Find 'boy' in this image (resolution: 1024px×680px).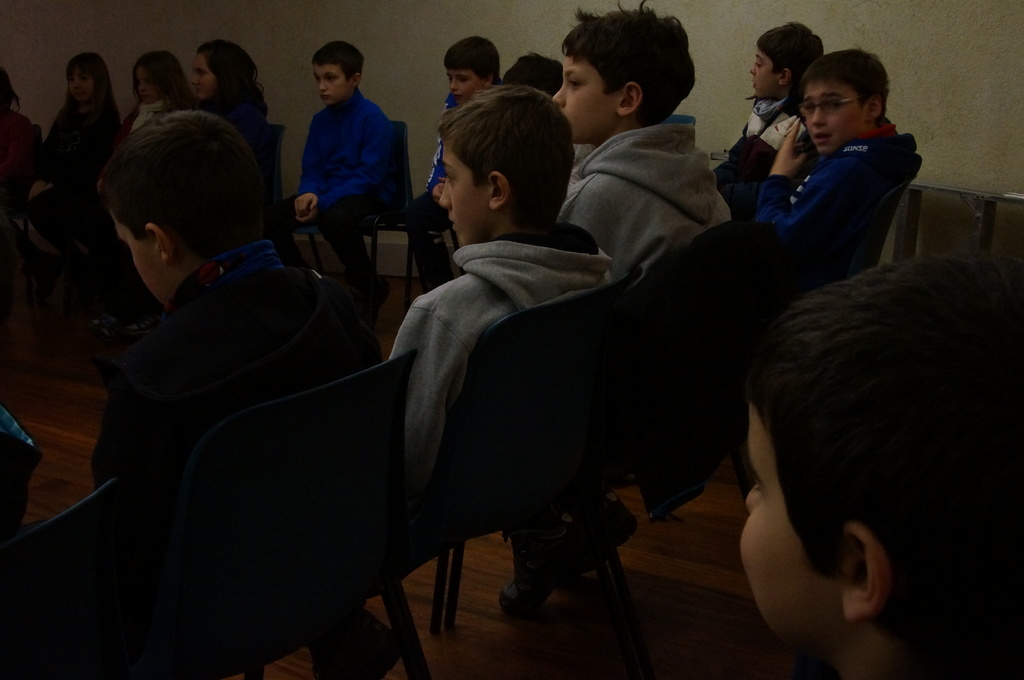
[741,253,1023,679].
